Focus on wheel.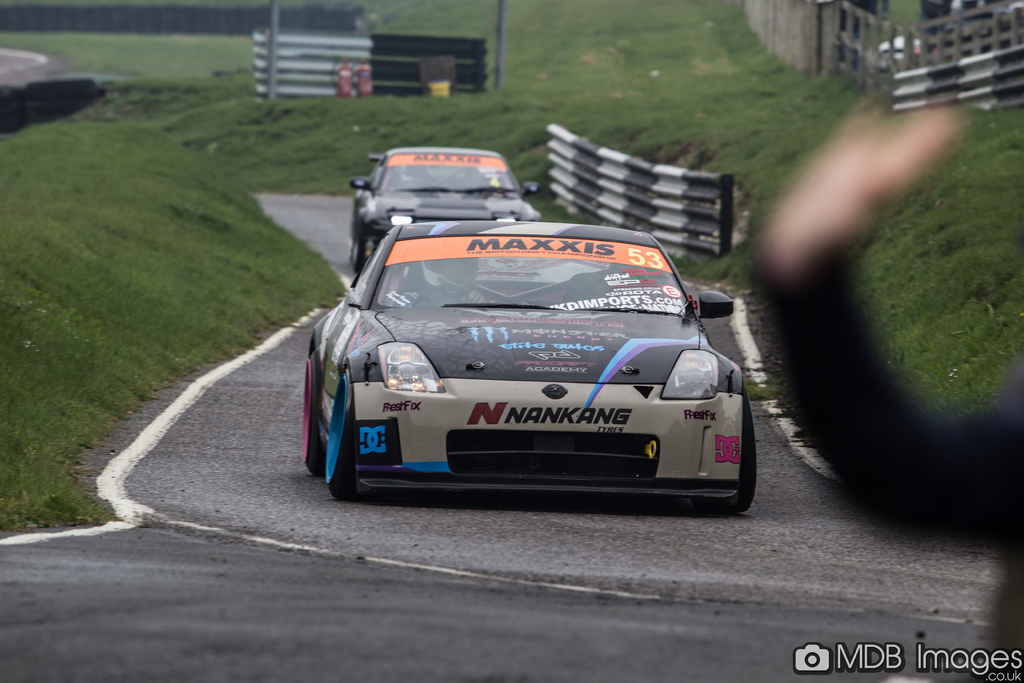
Focused at bbox(297, 350, 328, 477).
